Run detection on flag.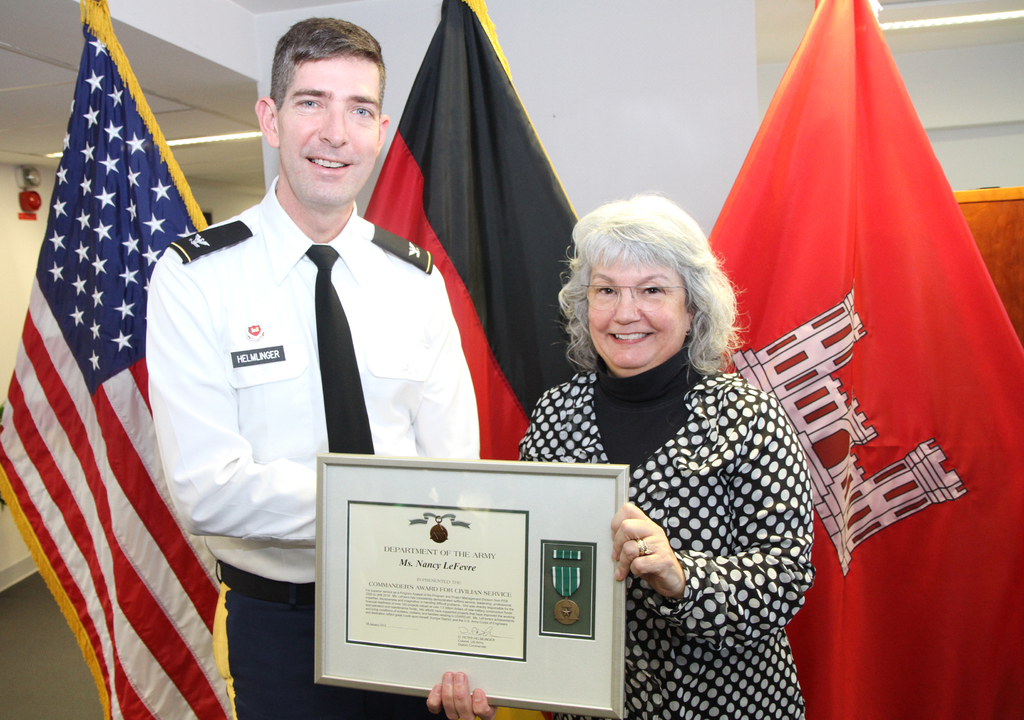
Result: 352/0/588/460.
